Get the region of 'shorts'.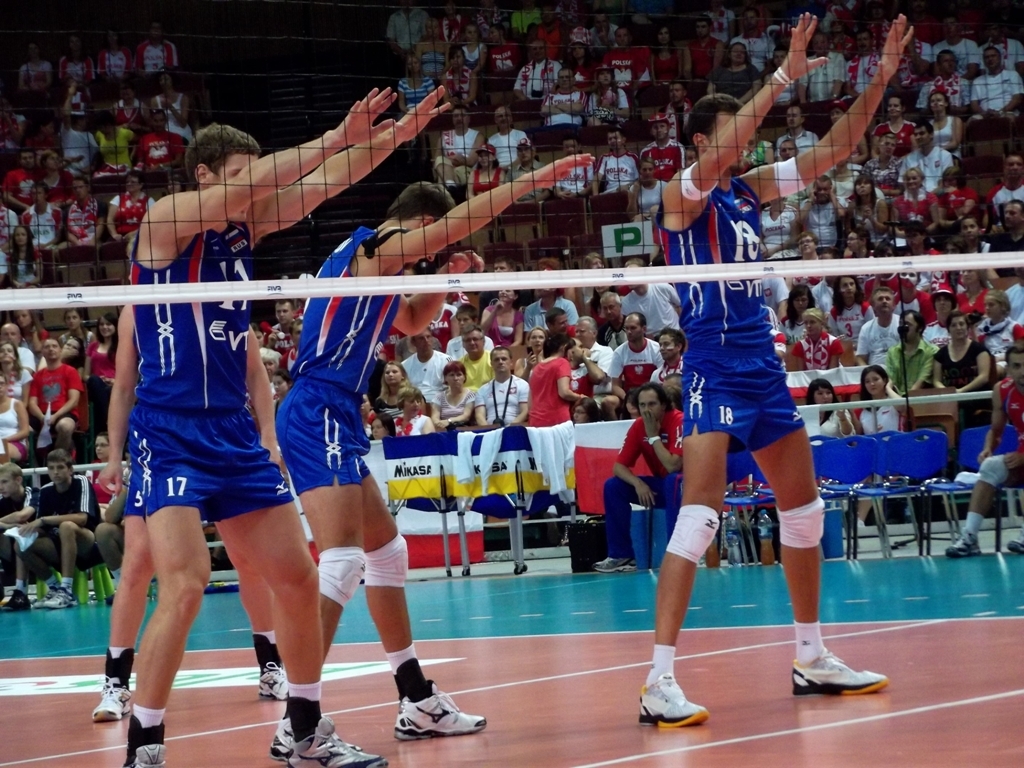
x1=121, y1=385, x2=306, y2=543.
